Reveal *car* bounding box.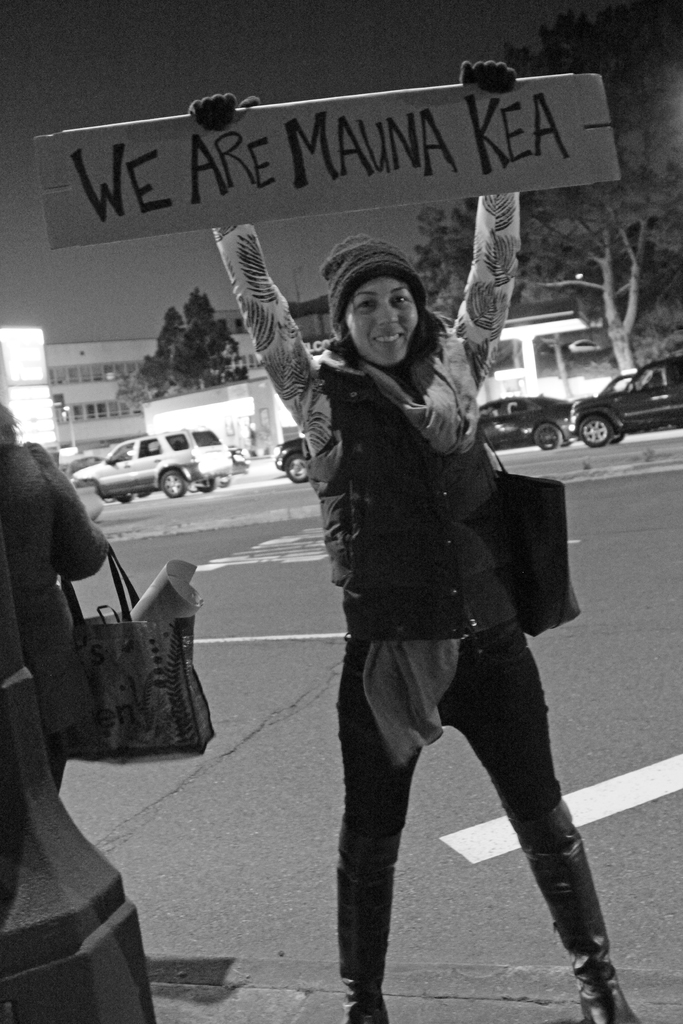
Revealed: bbox=[476, 394, 573, 444].
